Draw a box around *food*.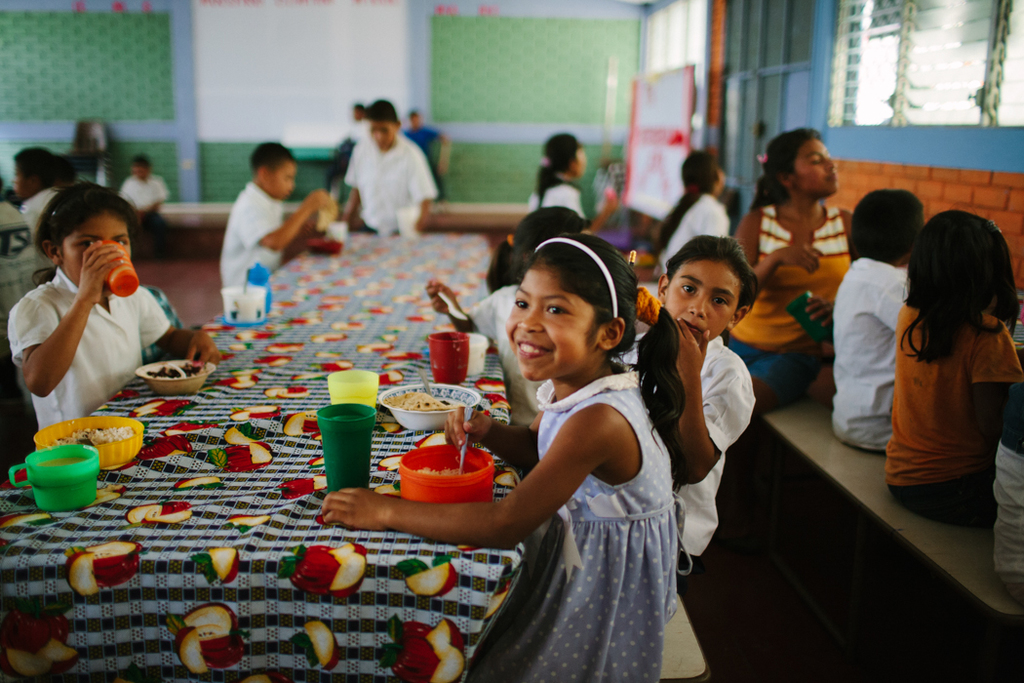
box(241, 671, 292, 682).
